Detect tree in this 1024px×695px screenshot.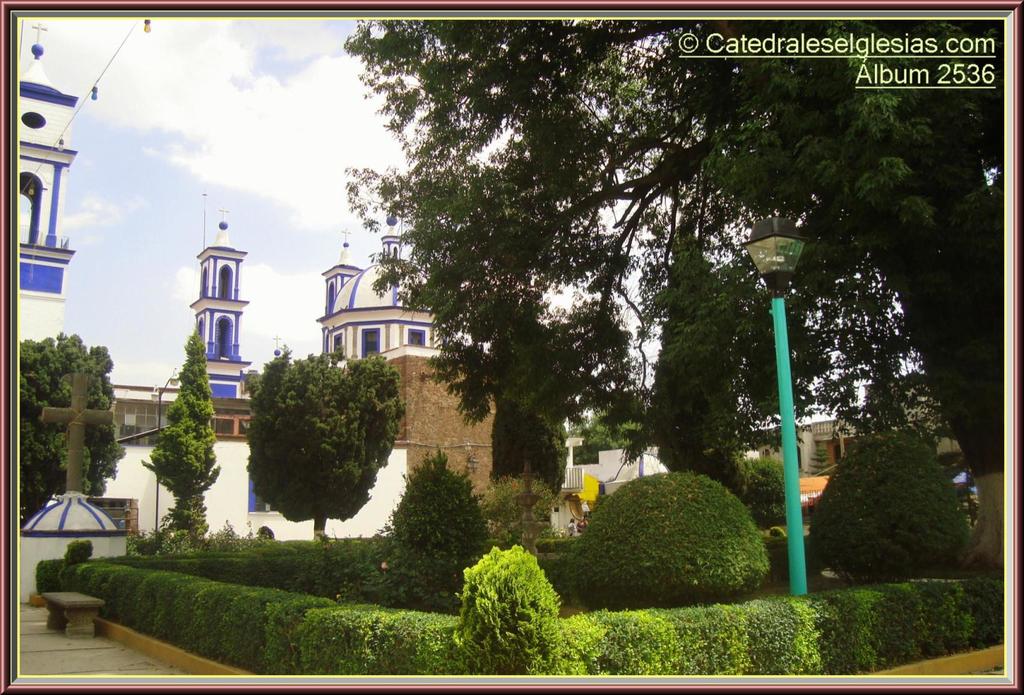
Detection: [left=651, top=214, right=748, bottom=493].
